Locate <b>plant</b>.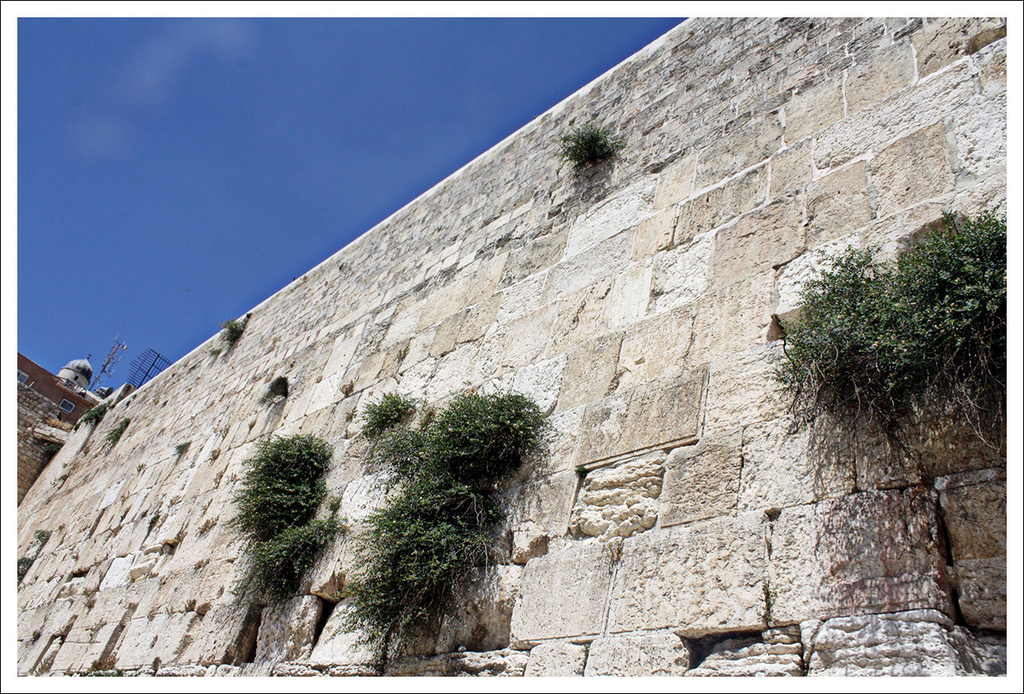
Bounding box: [left=254, top=370, right=289, bottom=407].
